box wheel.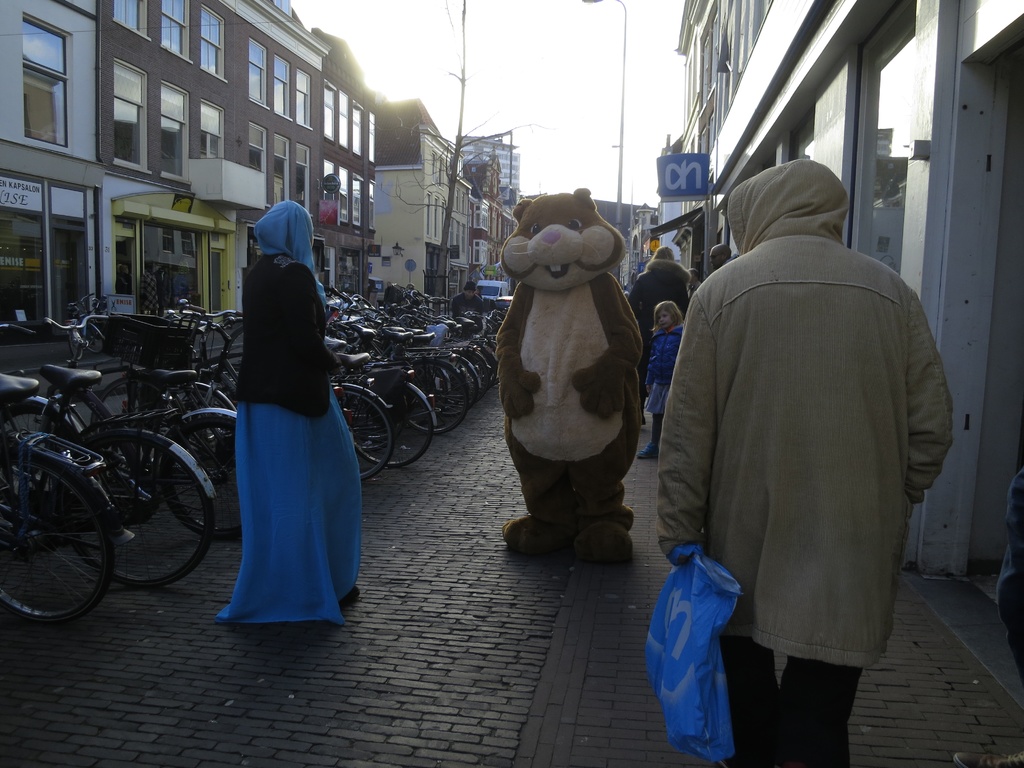
BBox(11, 435, 109, 625).
